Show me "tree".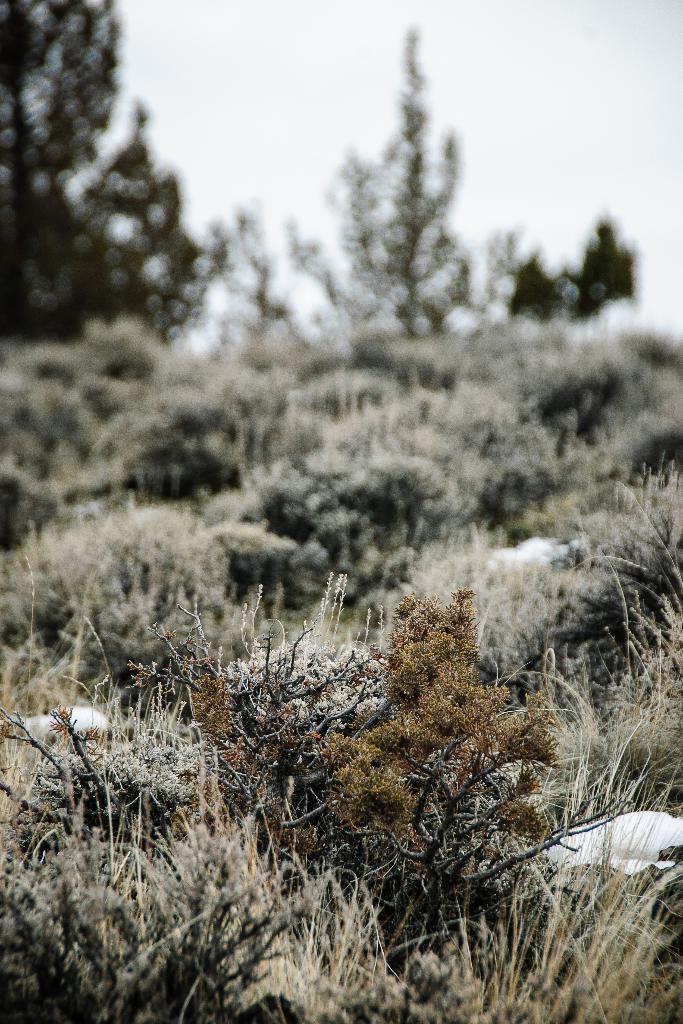
"tree" is here: left=283, top=22, right=470, bottom=342.
